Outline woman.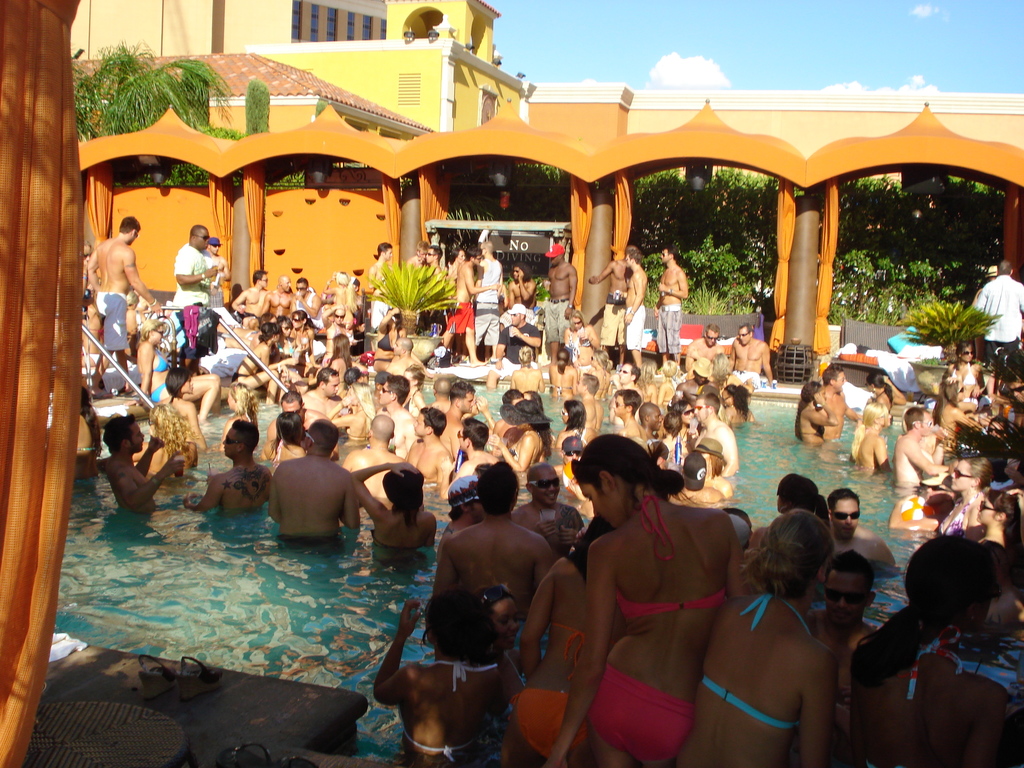
Outline: 543:434:748:767.
